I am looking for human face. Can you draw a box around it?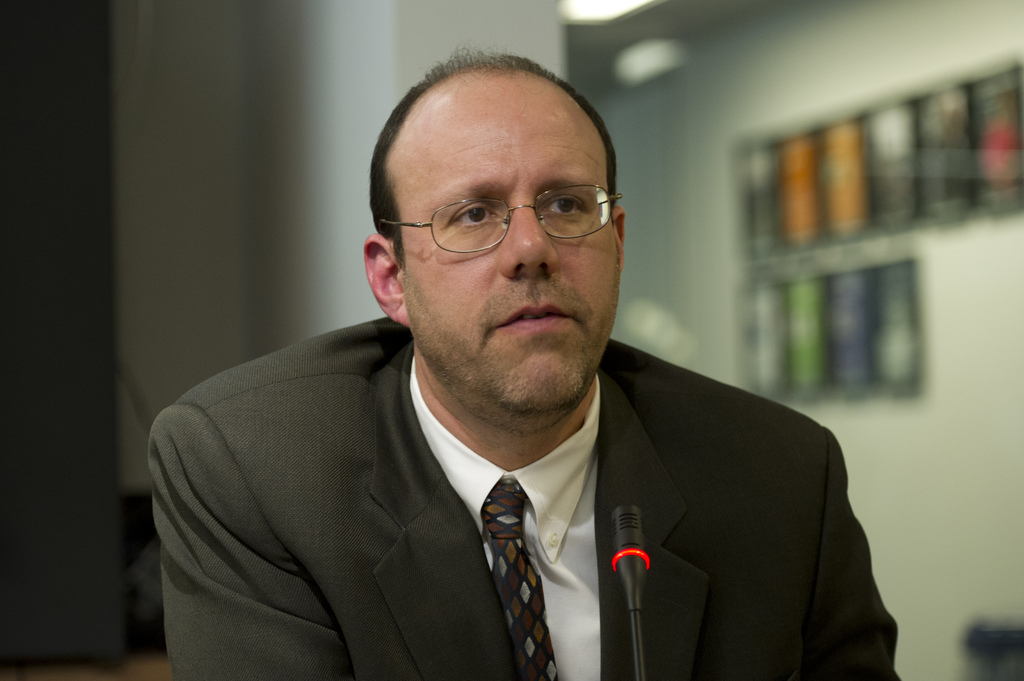
Sure, the bounding box is [left=404, top=96, right=621, bottom=428].
